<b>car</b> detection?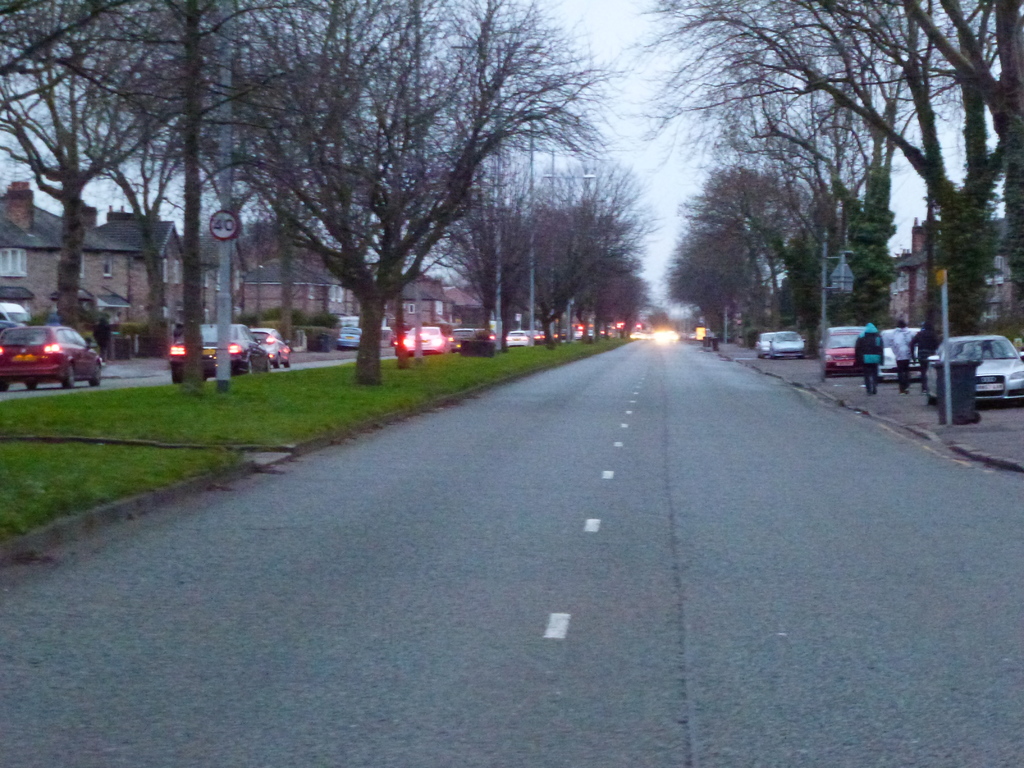
bbox=(0, 322, 102, 387)
